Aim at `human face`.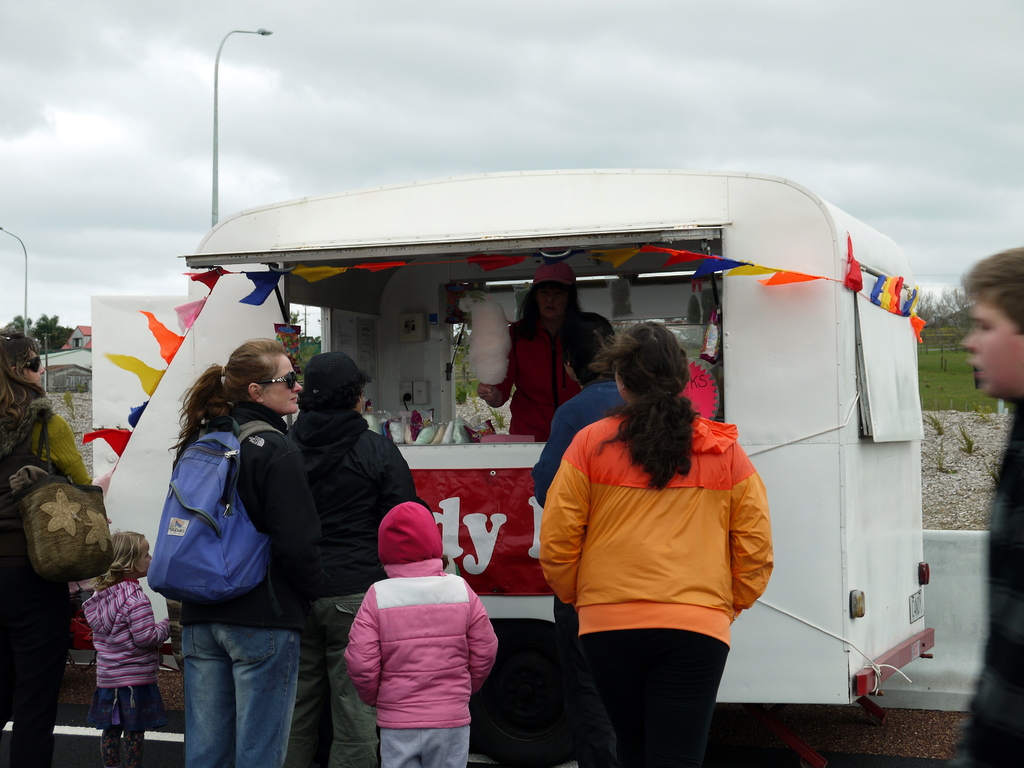
Aimed at l=21, t=353, r=44, b=386.
